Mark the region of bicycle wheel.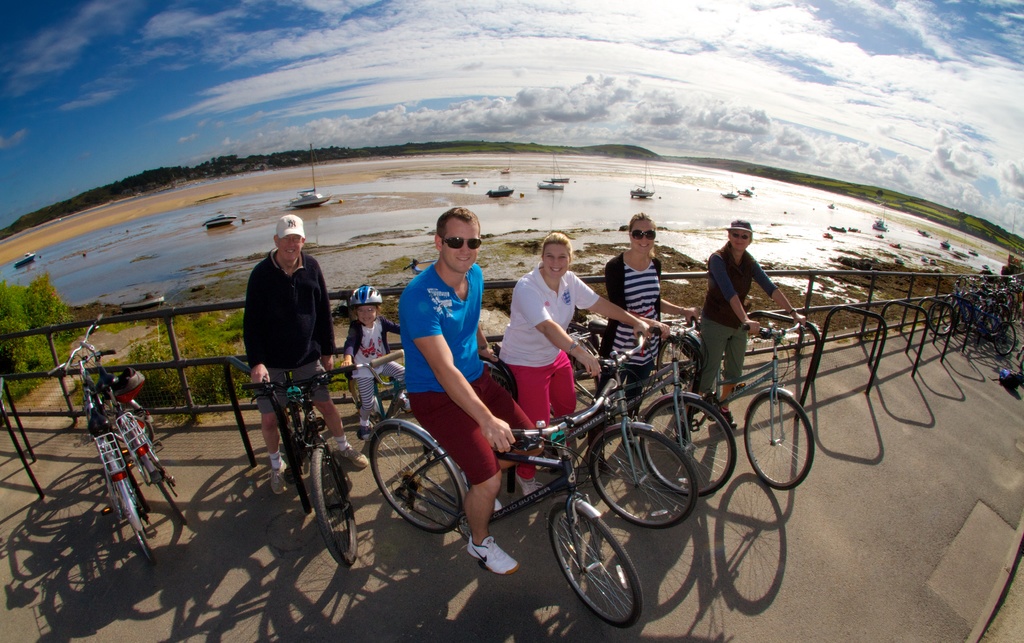
Region: rect(958, 305, 974, 333).
